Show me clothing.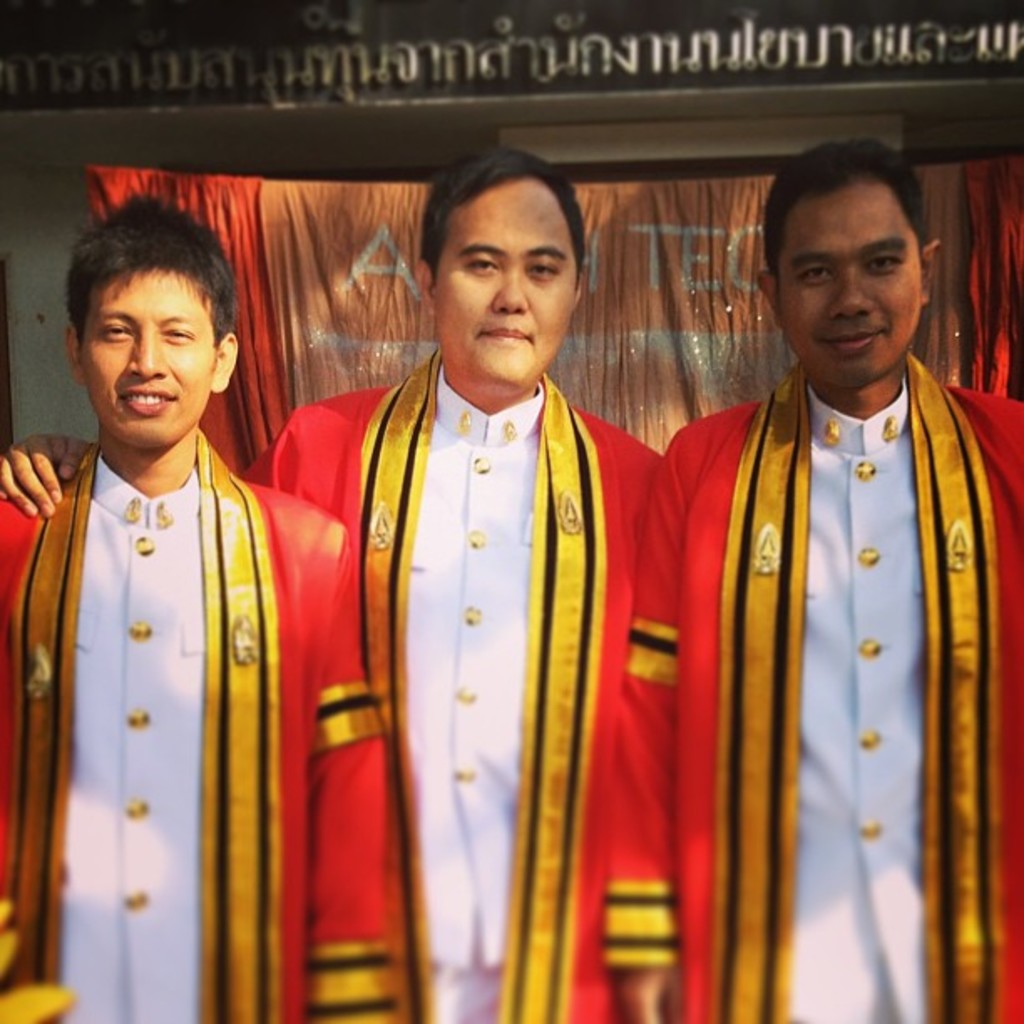
clothing is here: {"x1": 644, "y1": 348, "x2": 987, "y2": 1023}.
